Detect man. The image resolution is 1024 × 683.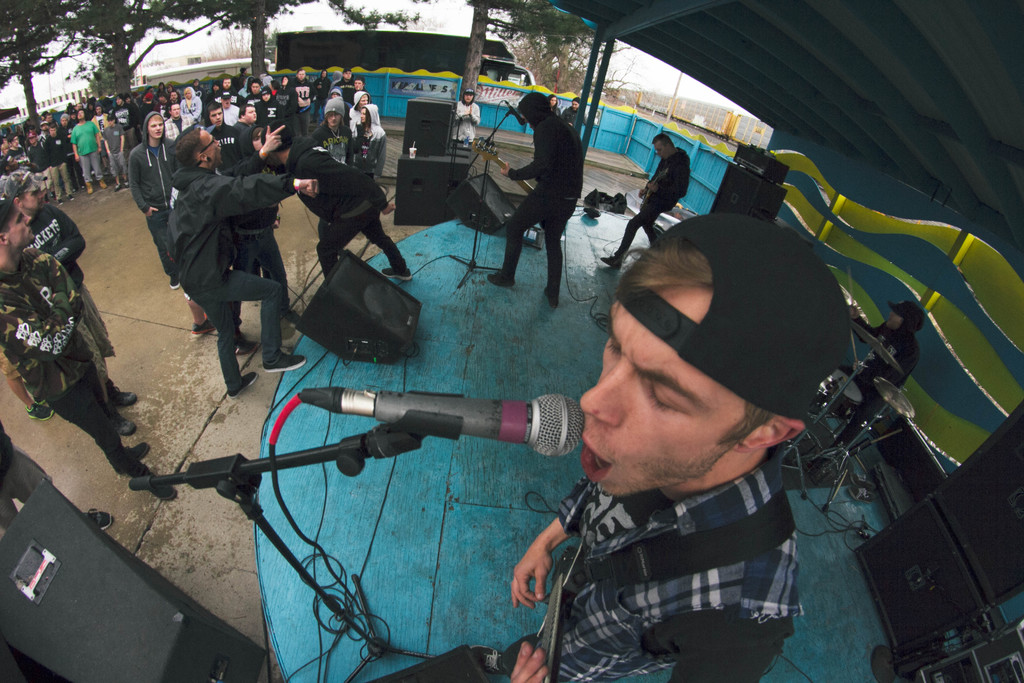
locate(169, 119, 323, 403).
